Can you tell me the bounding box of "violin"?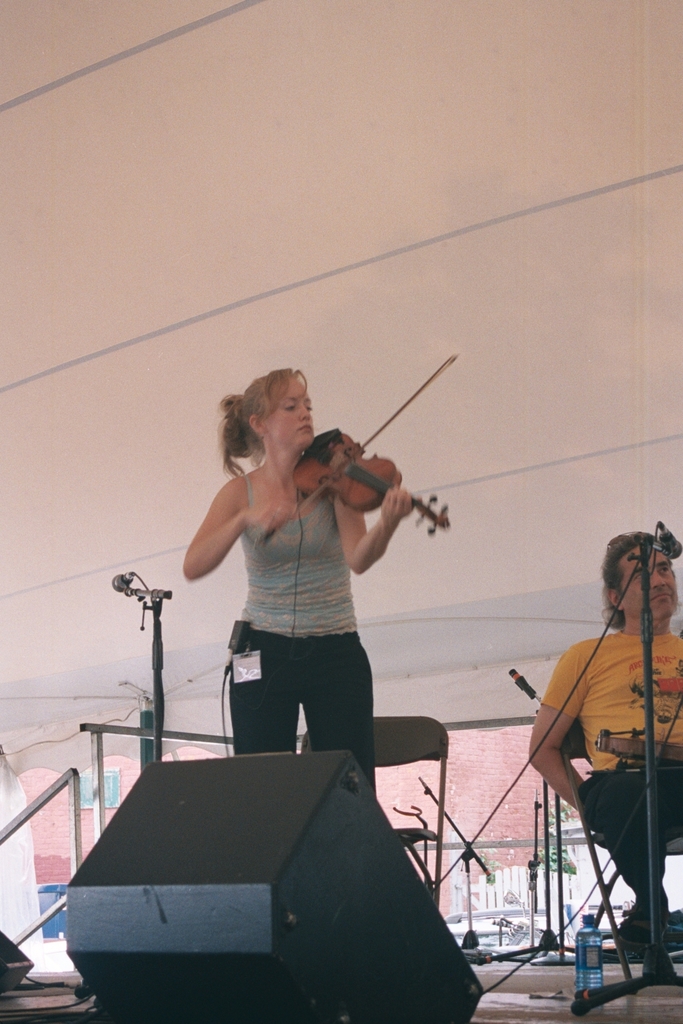
260,349,461,554.
